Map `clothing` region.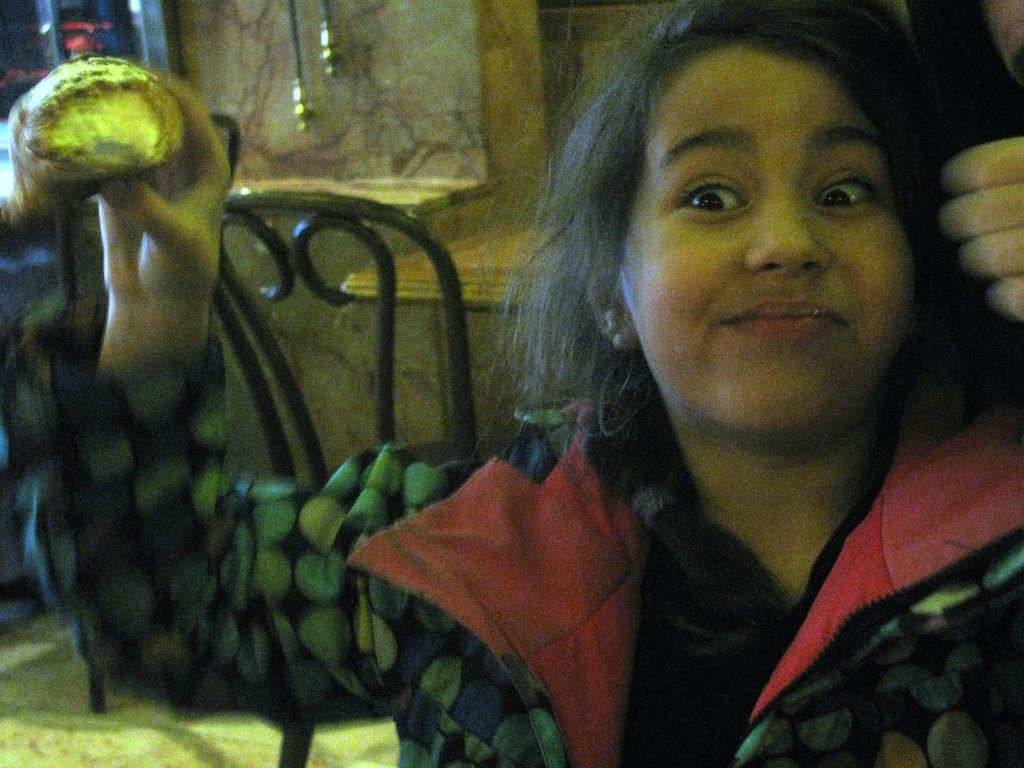
Mapped to (298, 0, 1023, 765).
